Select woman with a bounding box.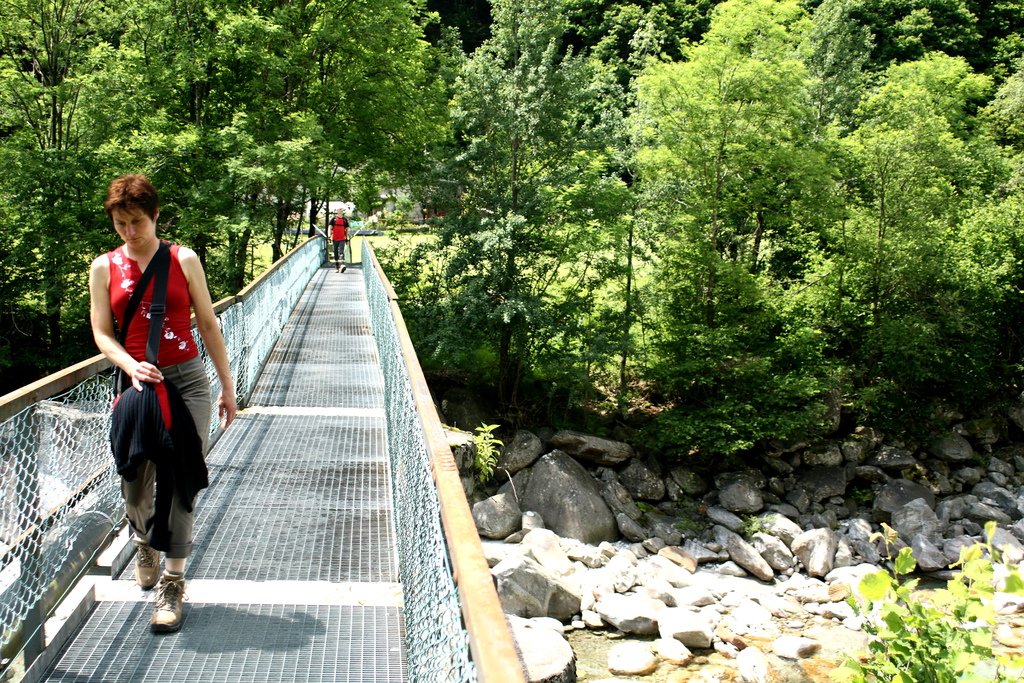
[x1=85, y1=175, x2=218, y2=629].
